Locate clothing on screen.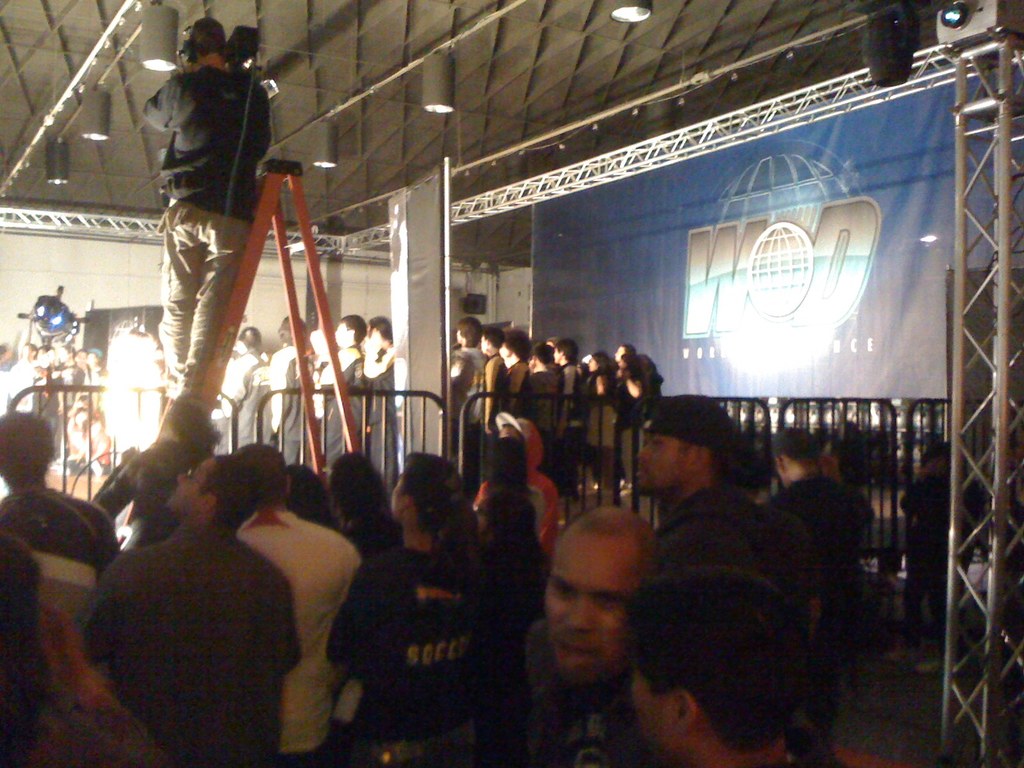
On screen at [left=355, top=333, right=413, bottom=498].
